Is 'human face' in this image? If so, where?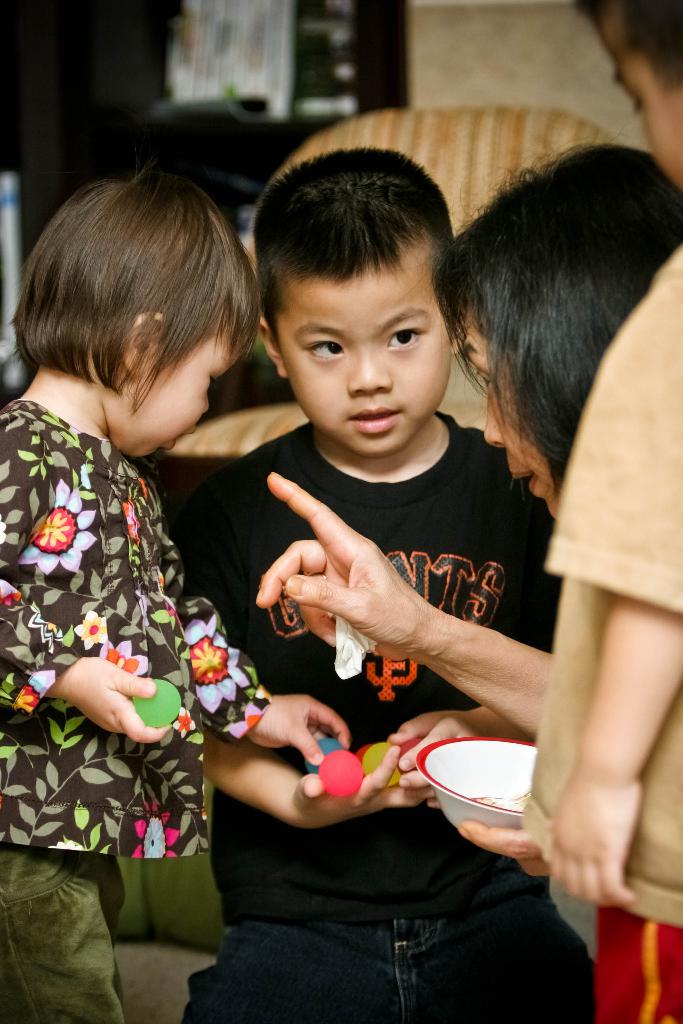
Yes, at {"left": 131, "top": 330, "right": 242, "bottom": 463}.
